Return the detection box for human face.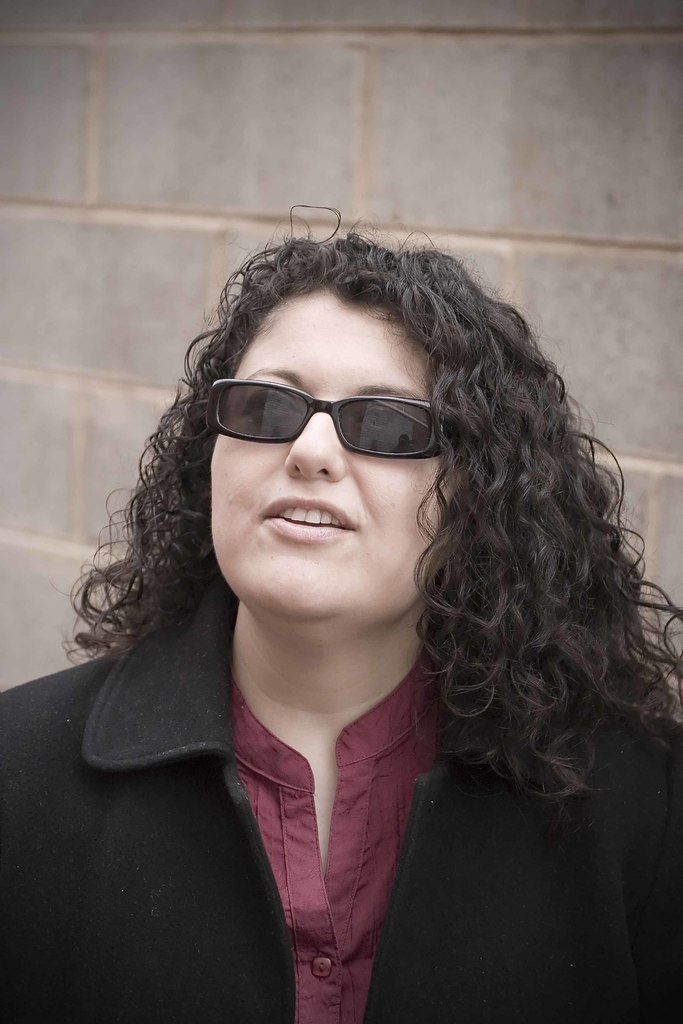
{"left": 215, "top": 278, "right": 444, "bottom": 622}.
